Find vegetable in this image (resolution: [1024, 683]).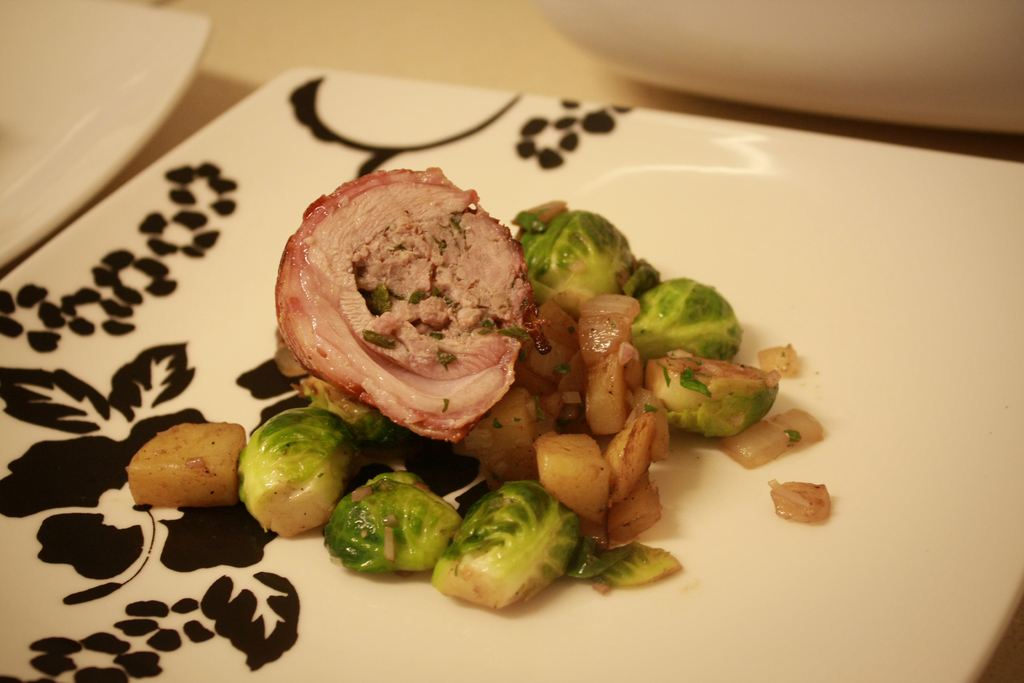
l=323, t=475, r=462, b=578.
